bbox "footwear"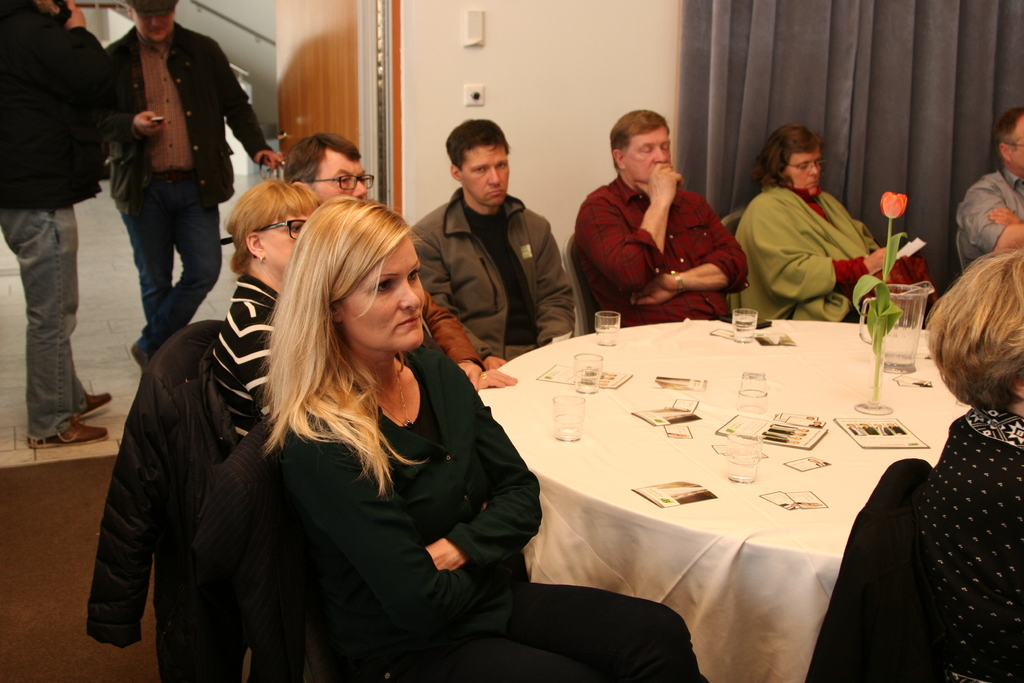
{"x1": 28, "y1": 409, "x2": 109, "y2": 452}
